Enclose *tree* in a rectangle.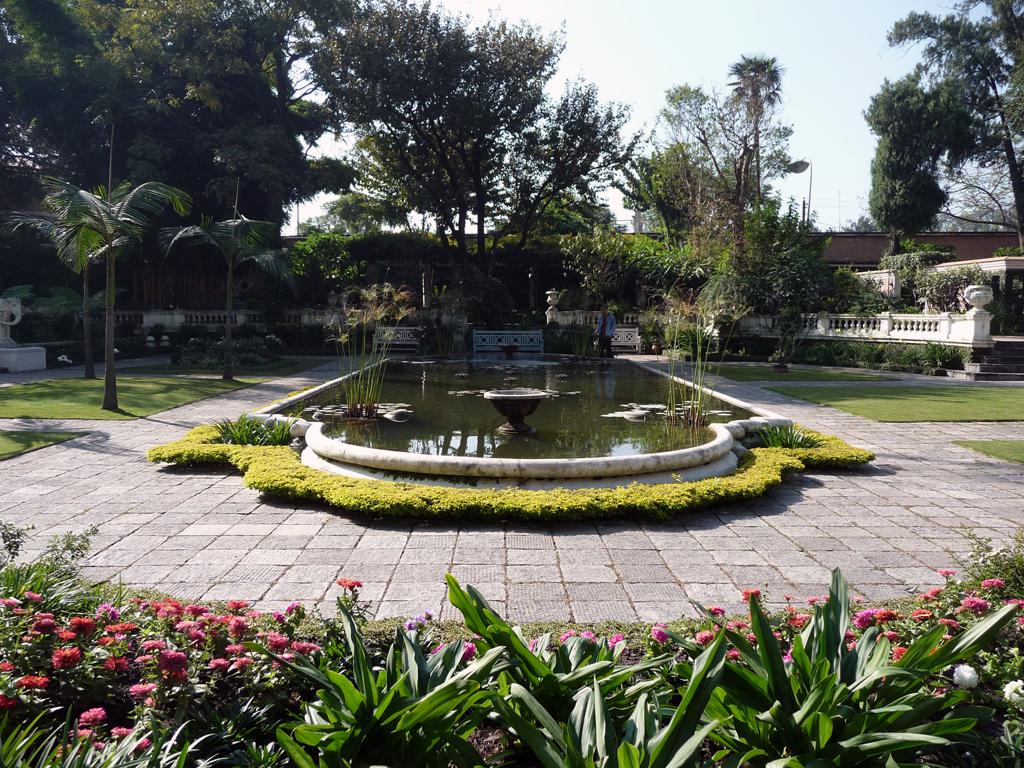
[926,153,1021,243].
